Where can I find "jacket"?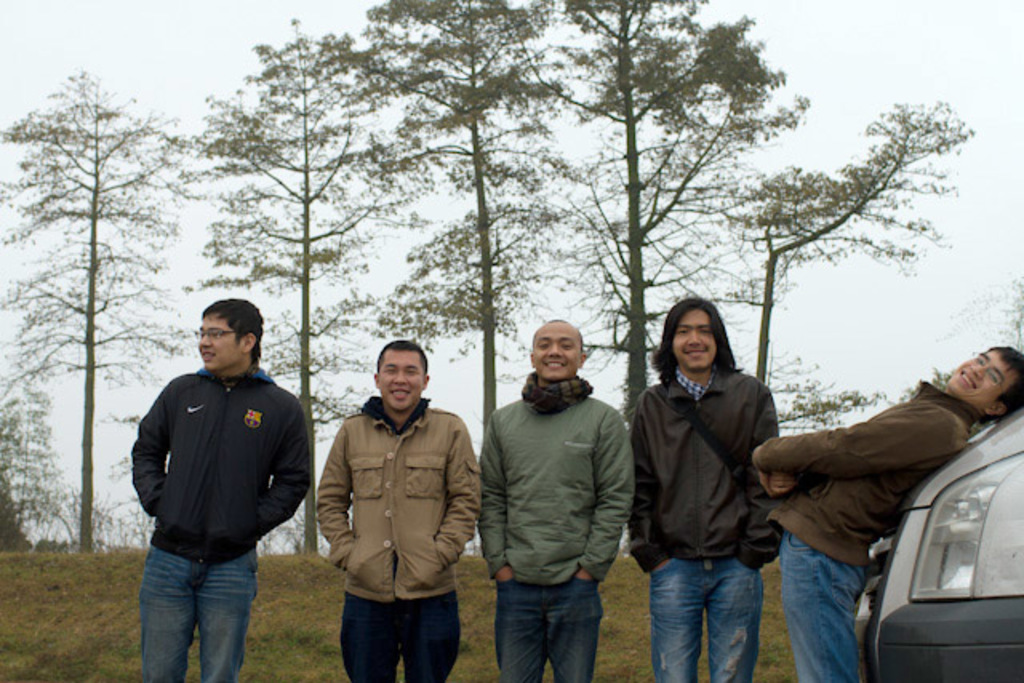
You can find it at bbox(320, 392, 480, 603).
